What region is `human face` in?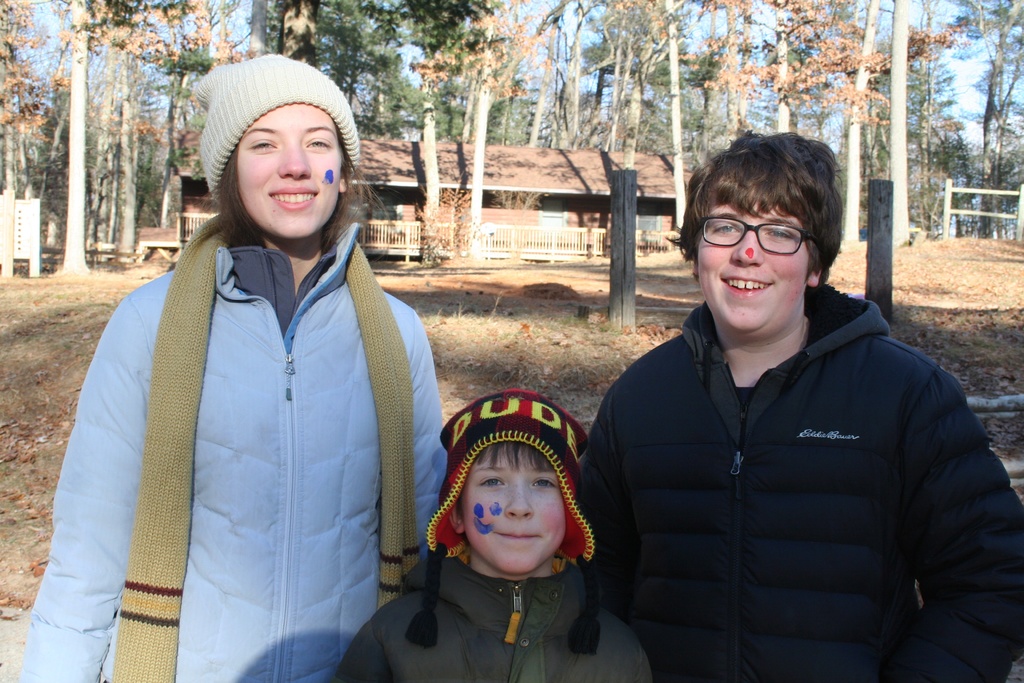
(235,103,342,242).
